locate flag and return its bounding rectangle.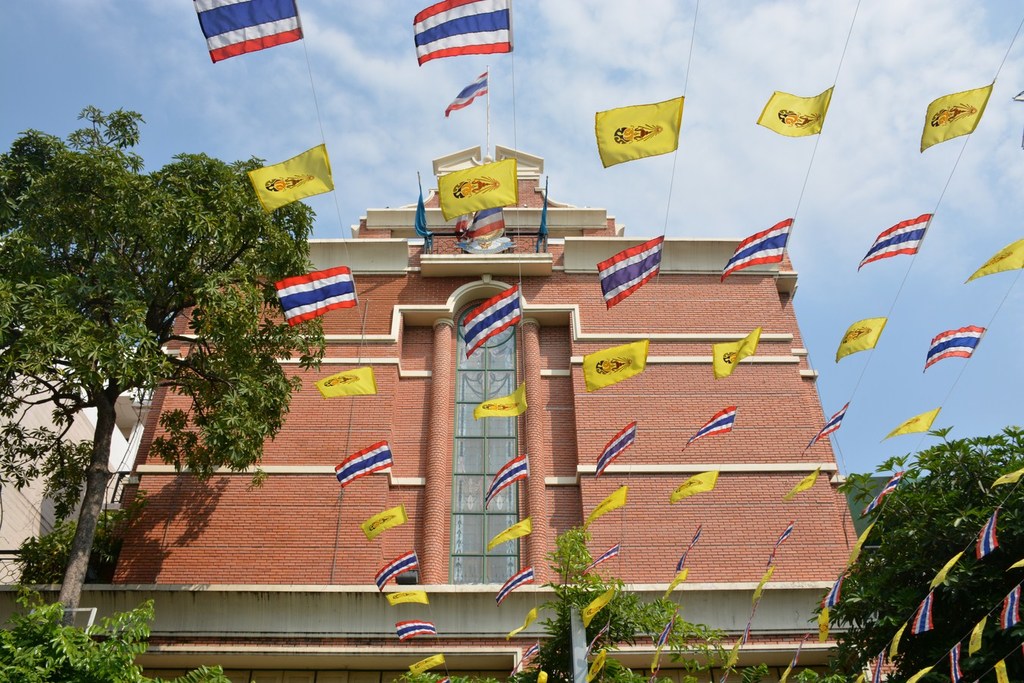
x1=1001, y1=585, x2=1022, y2=626.
